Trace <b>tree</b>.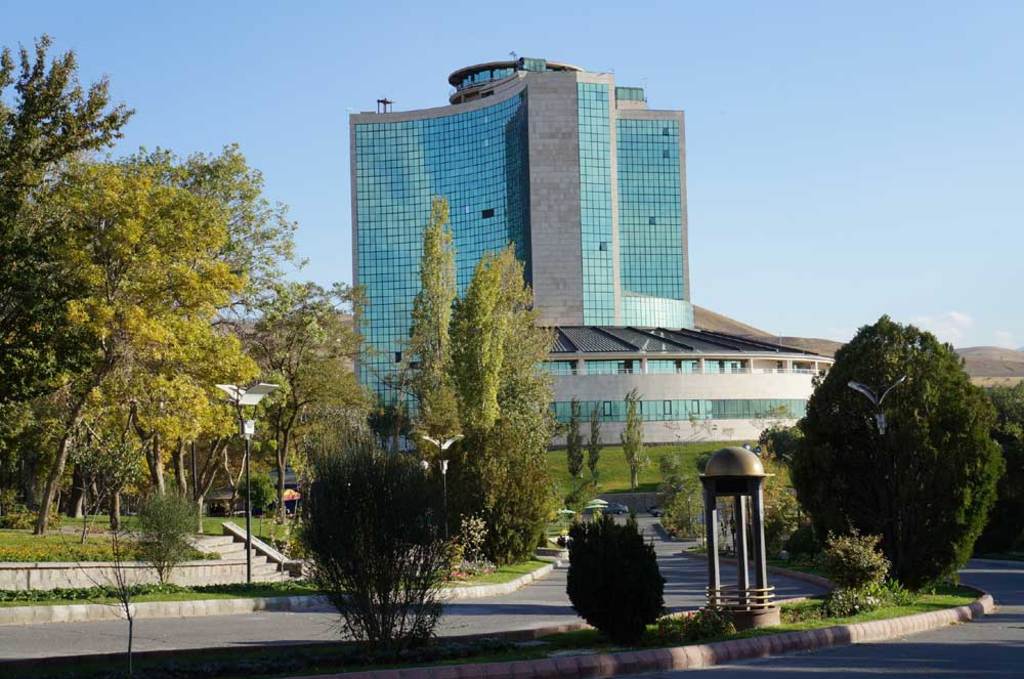
Traced to {"x1": 558, "y1": 398, "x2": 585, "y2": 476}.
